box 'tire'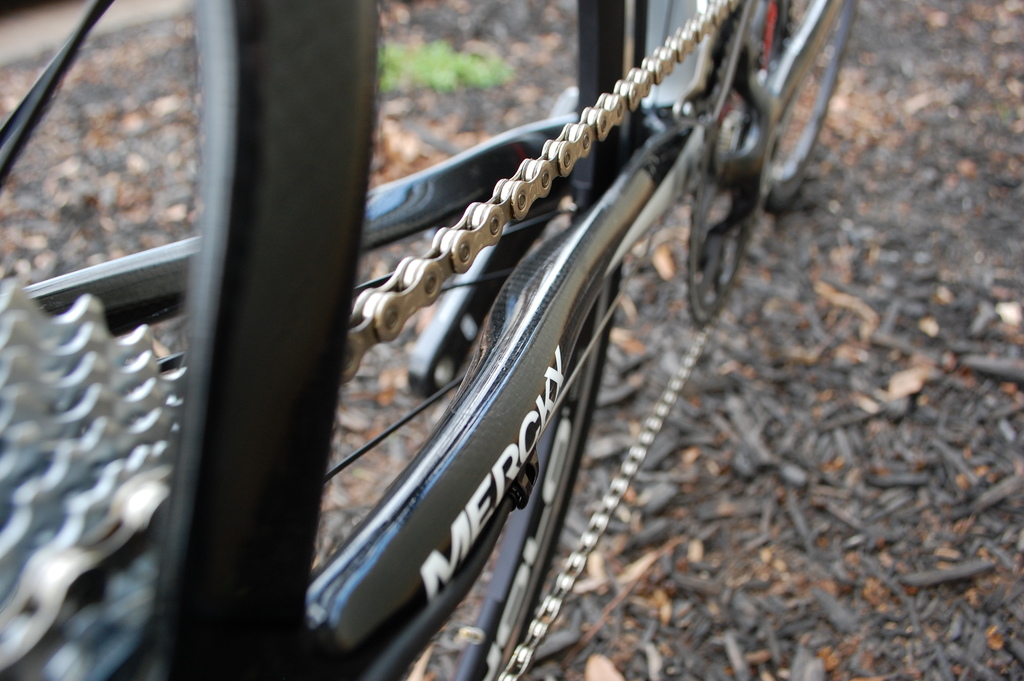
x1=758, y1=0, x2=858, y2=214
